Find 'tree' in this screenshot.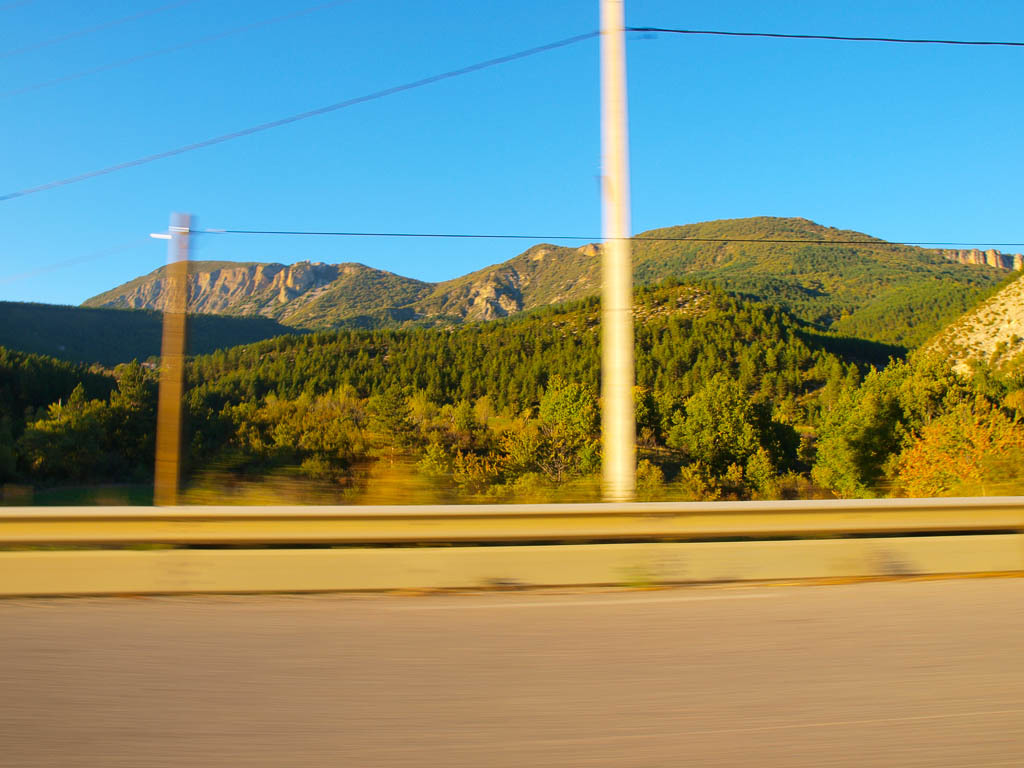
The bounding box for 'tree' is (x1=107, y1=355, x2=159, y2=413).
